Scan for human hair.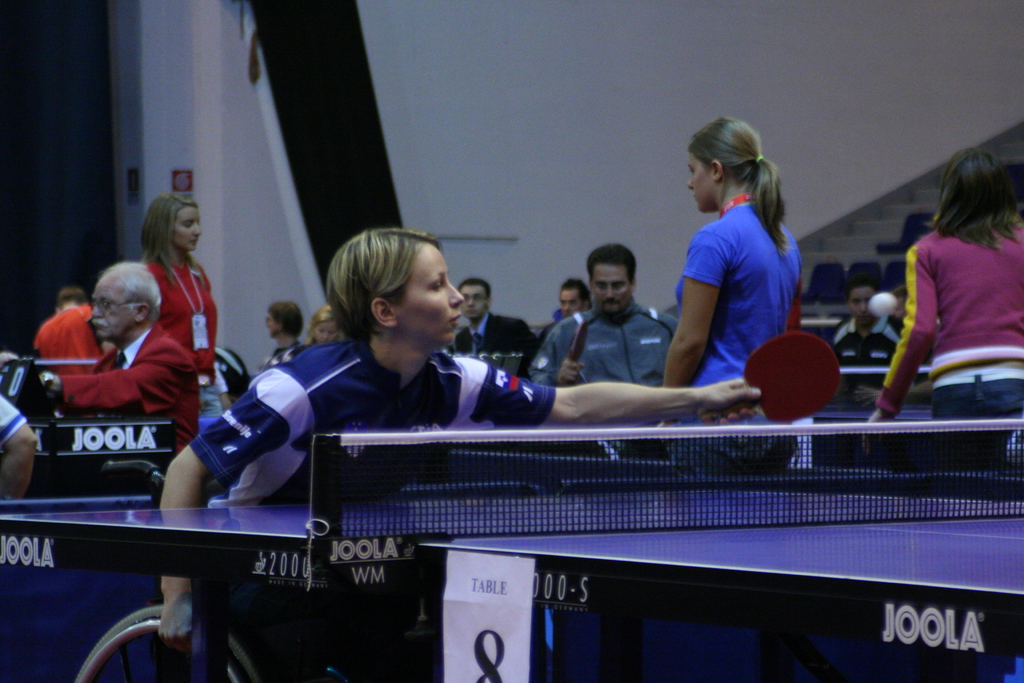
Scan result: 460/278/493/299.
